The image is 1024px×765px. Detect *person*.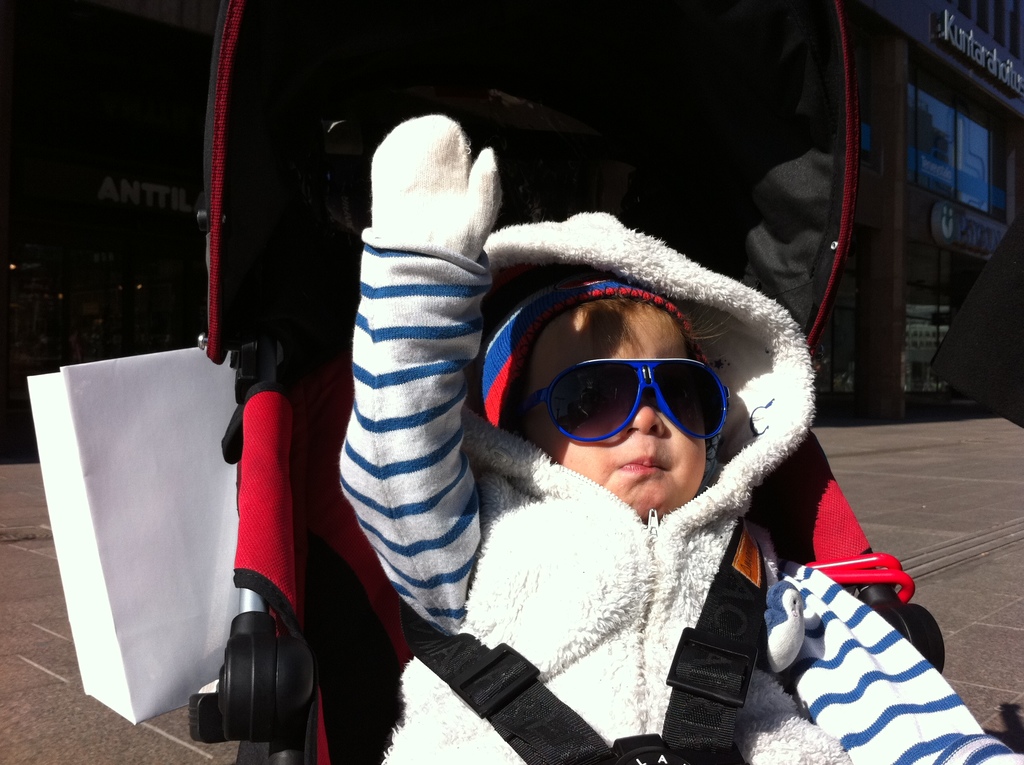
Detection: {"x1": 313, "y1": 111, "x2": 915, "y2": 736}.
